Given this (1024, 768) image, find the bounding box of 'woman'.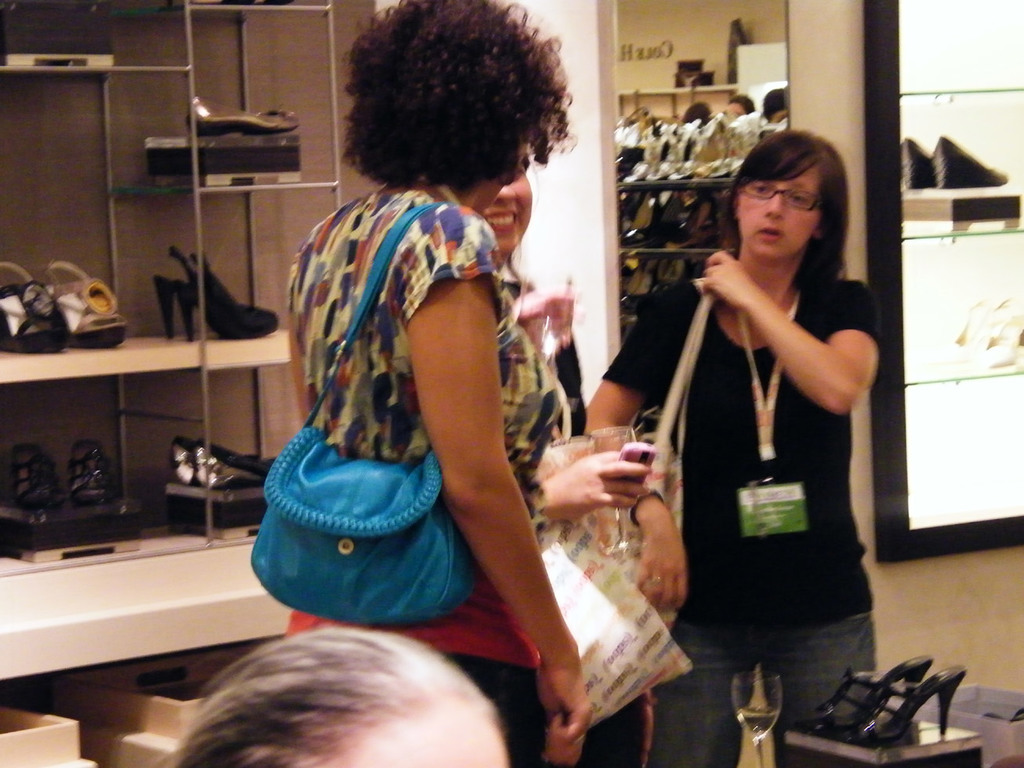
152, 627, 512, 767.
